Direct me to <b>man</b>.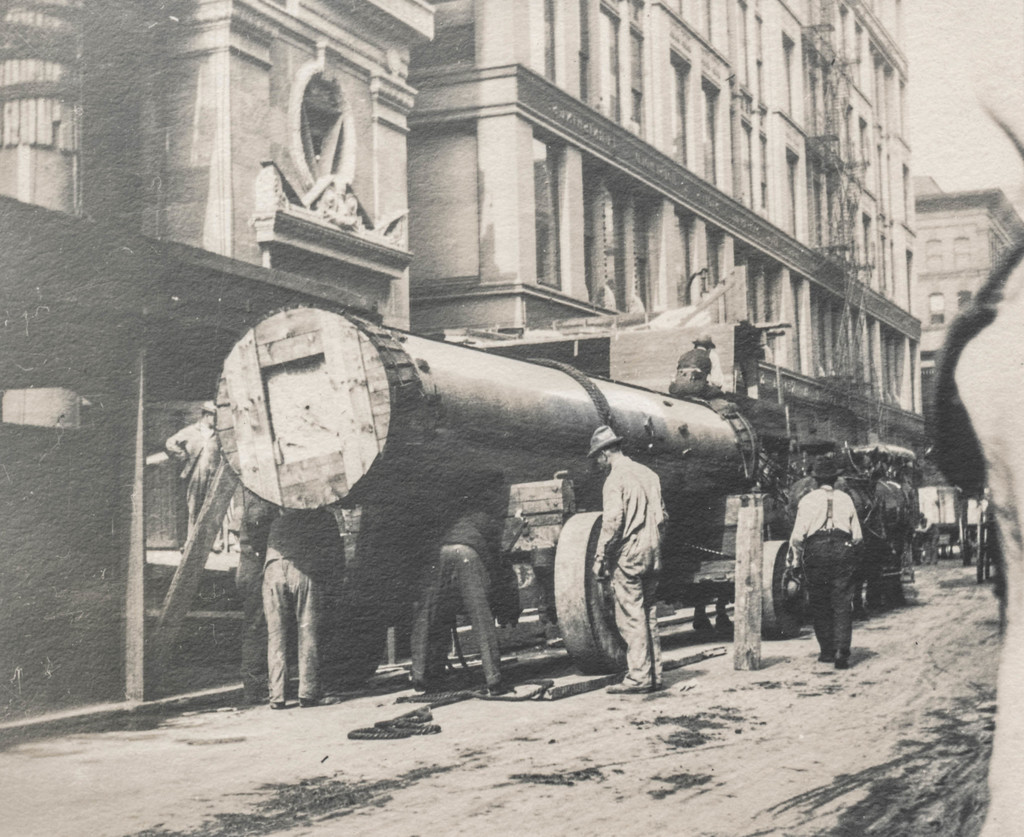
Direction: {"x1": 262, "y1": 507, "x2": 350, "y2": 709}.
